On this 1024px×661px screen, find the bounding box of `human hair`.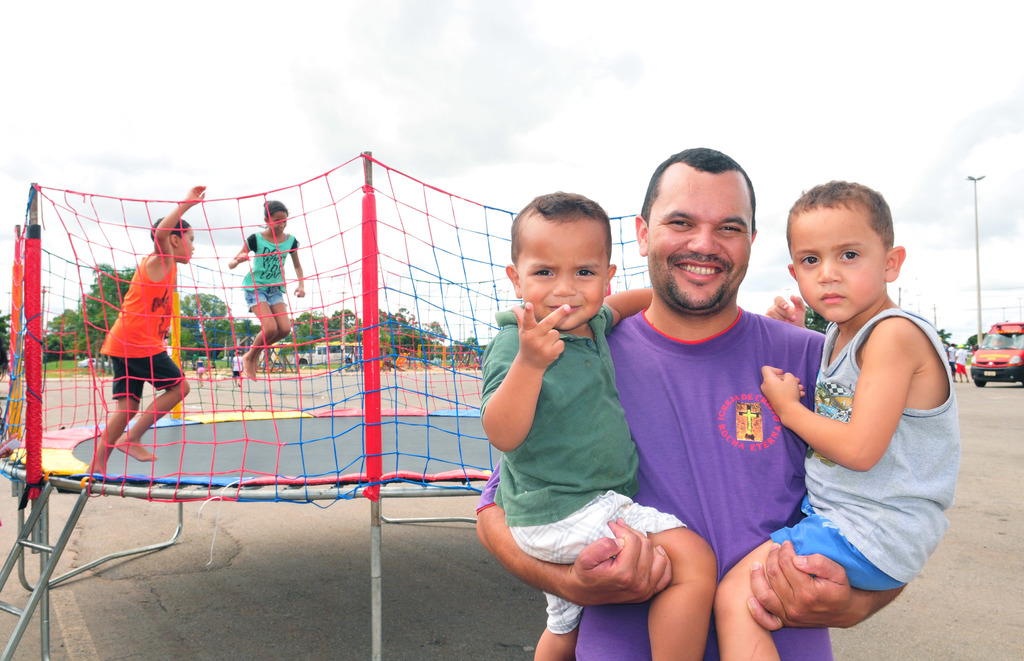
Bounding box: (x1=513, y1=190, x2=621, y2=297).
